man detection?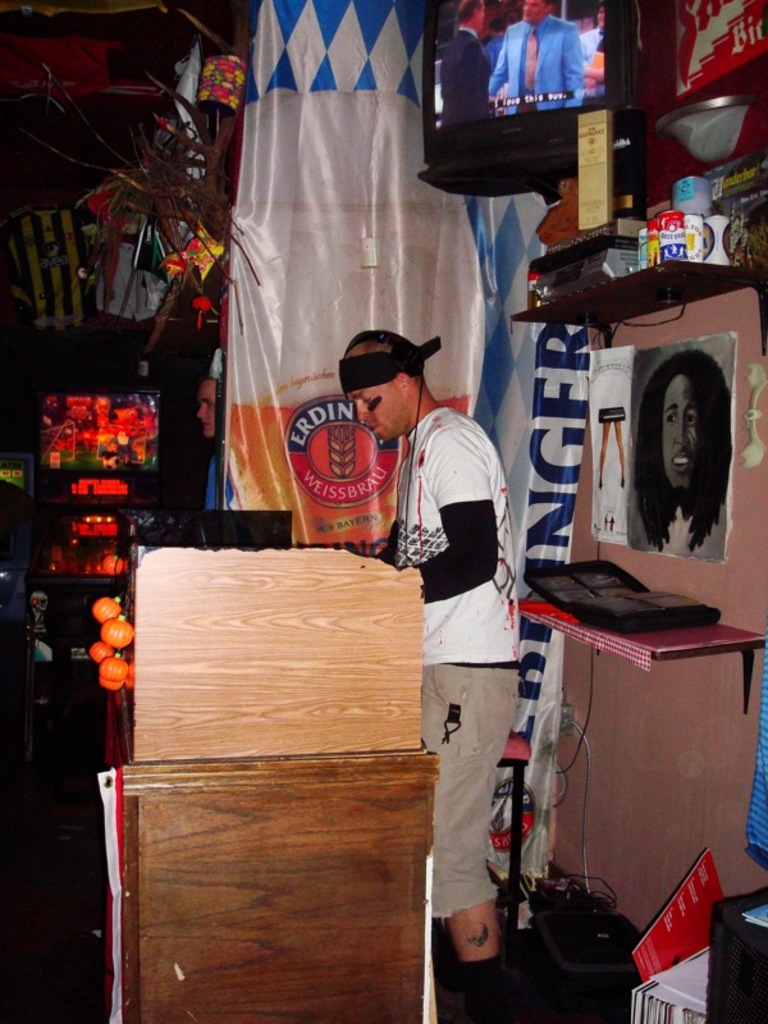
BBox(439, 0, 494, 125)
